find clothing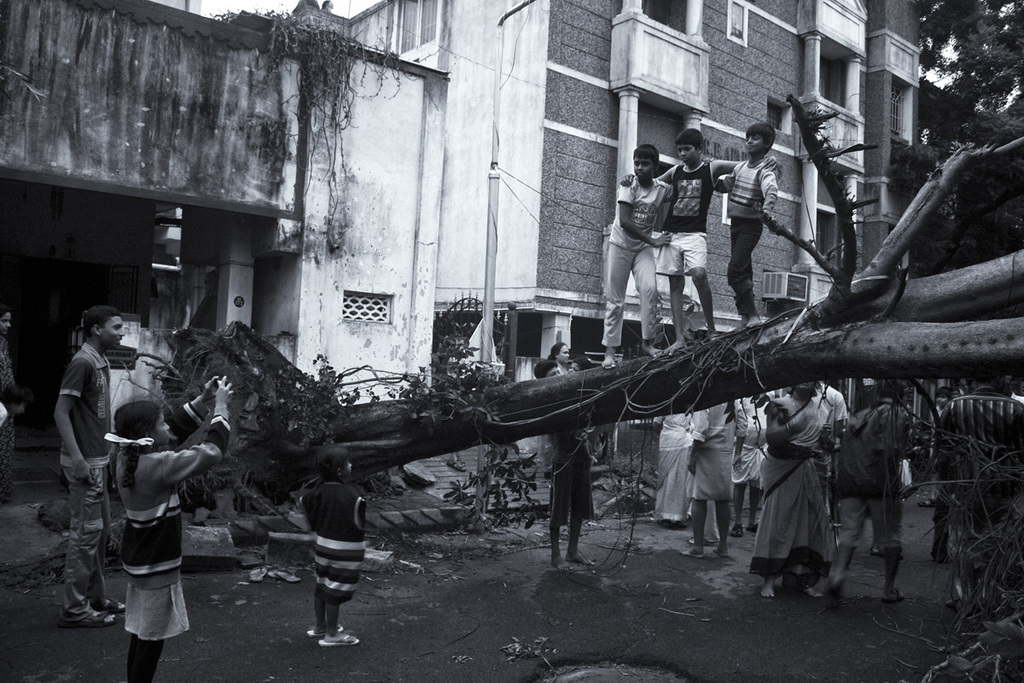
select_region(651, 161, 717, 282)
